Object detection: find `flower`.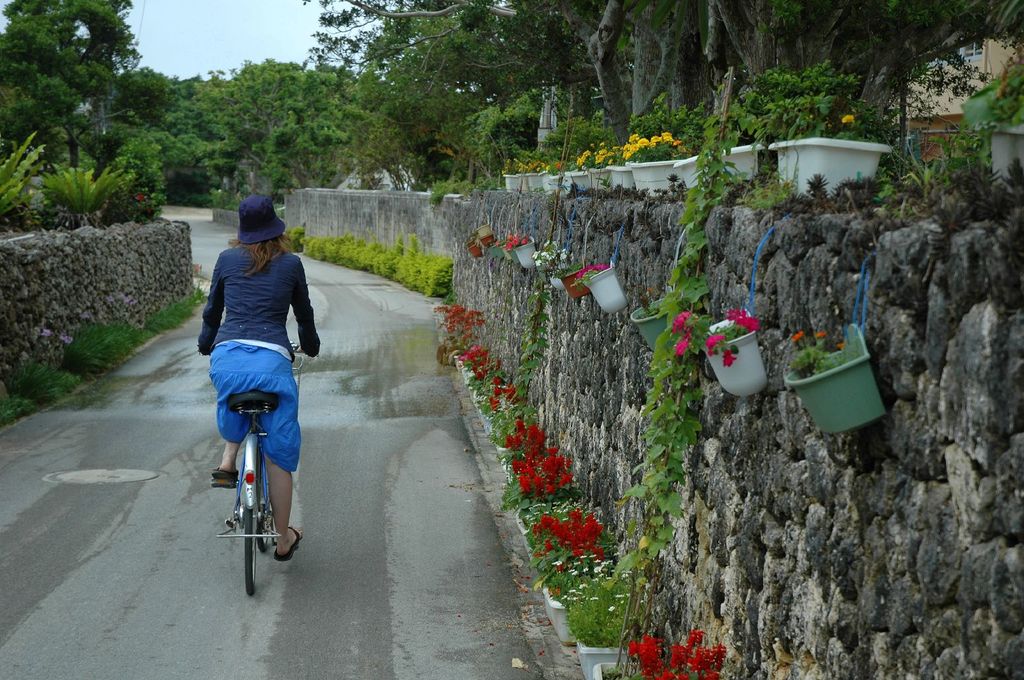
select_region(843, 116, 854, 121).
